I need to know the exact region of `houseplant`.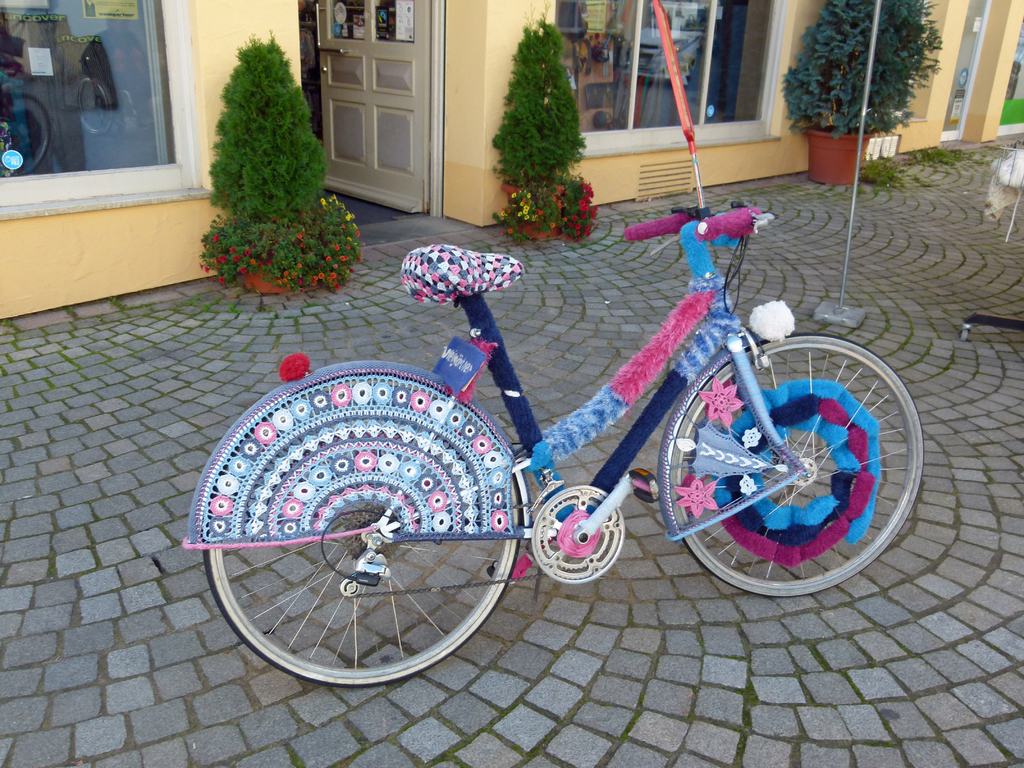
Region: box=[194, 25, 366, 295].
